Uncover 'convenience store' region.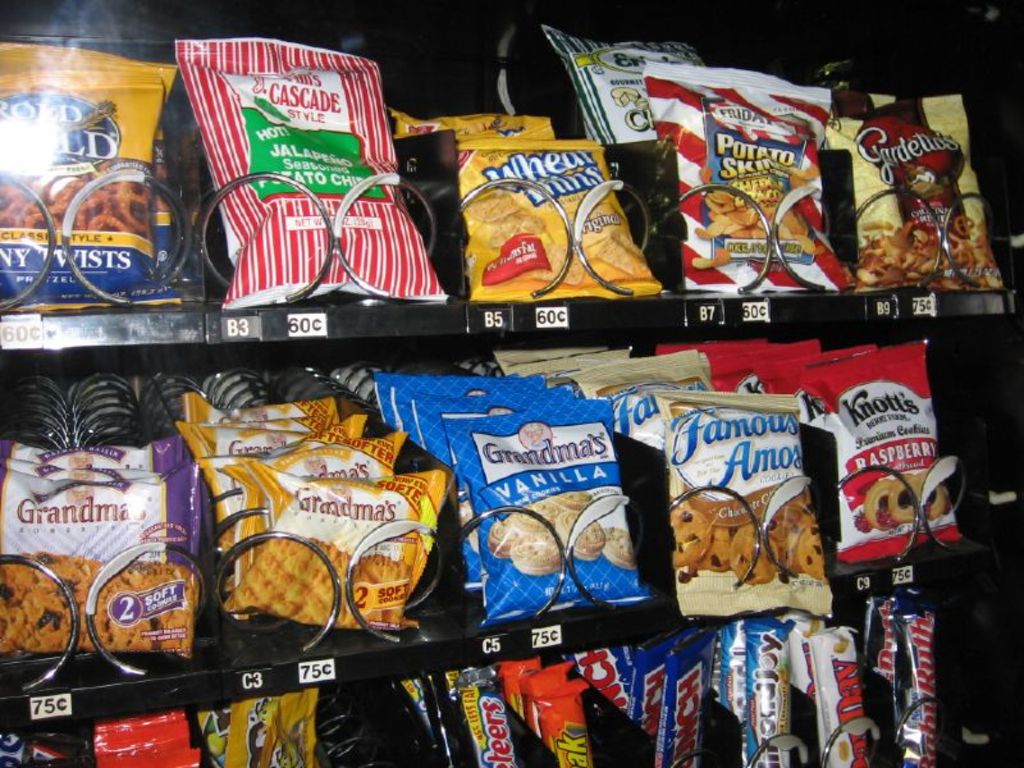
Uncovered: 0 0 1023 767.
